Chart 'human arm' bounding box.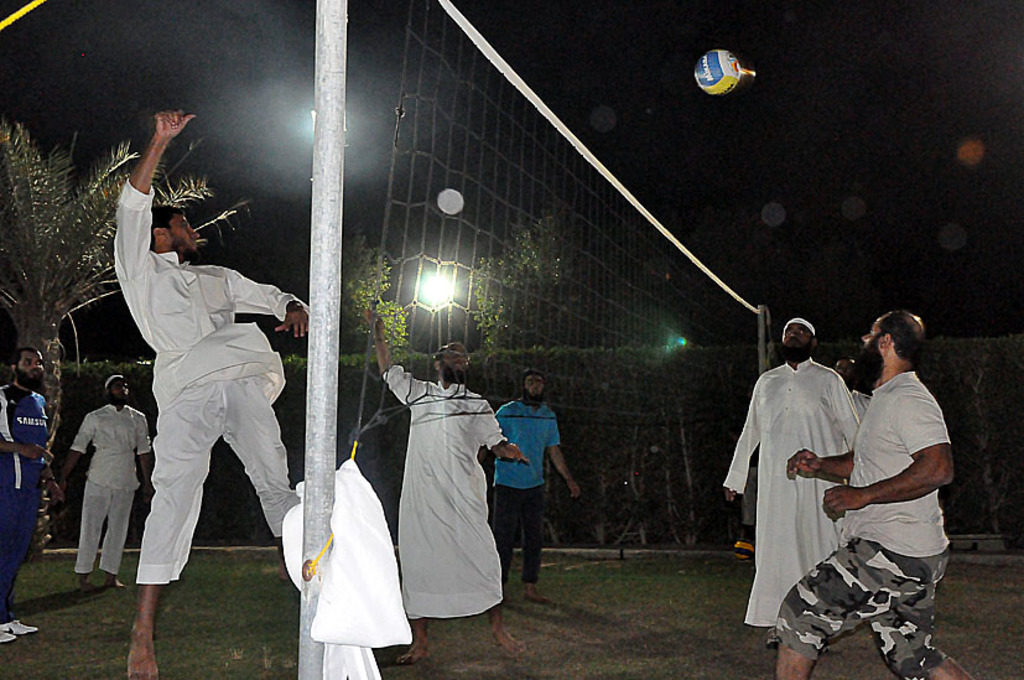
Charted: locate(549, 408, 586, 504).
